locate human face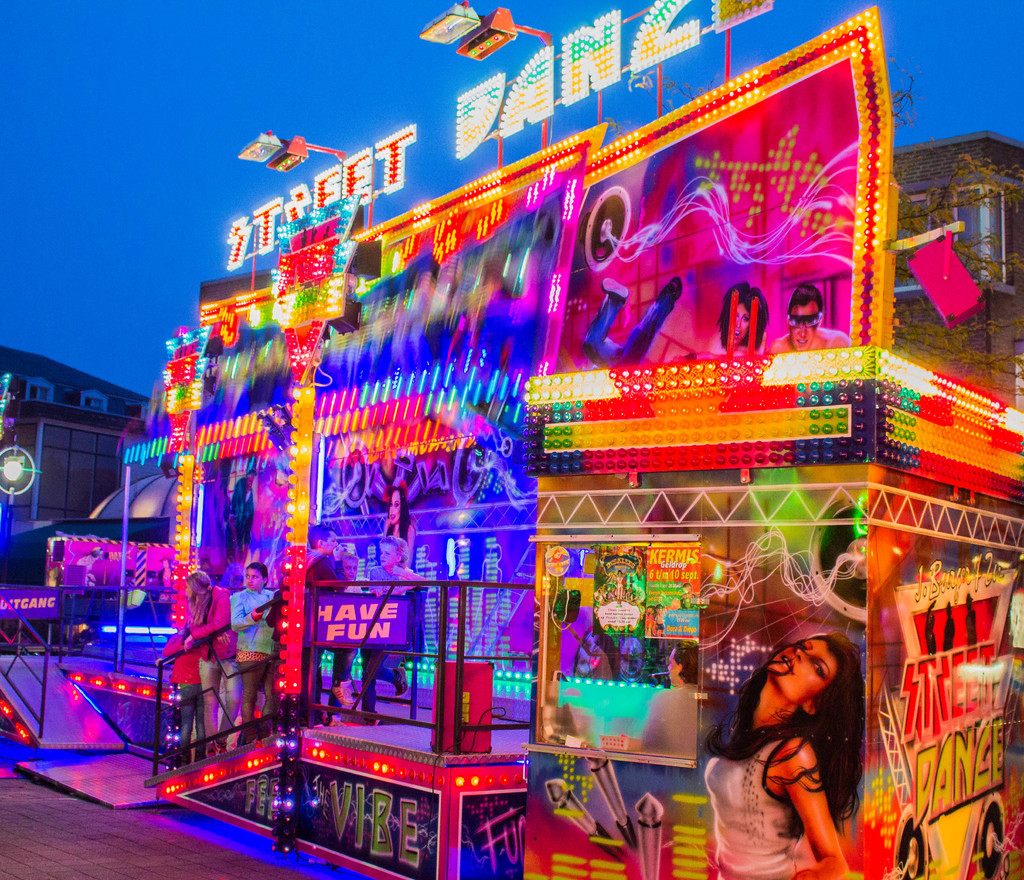
{"x1": 669, "y1": 647, "x2": 682, "y2": 687}
